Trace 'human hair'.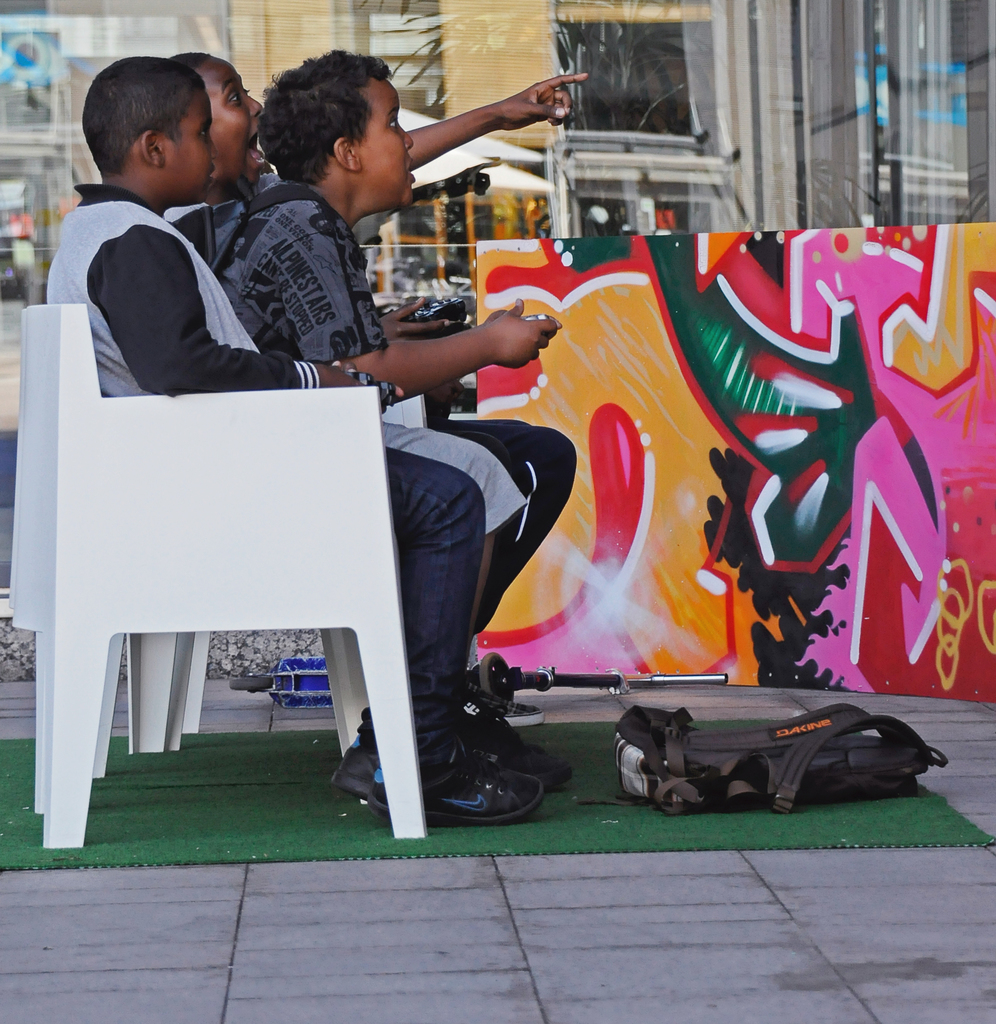
Traced to (x1=261, y1=44, x2=398, y2=193).
